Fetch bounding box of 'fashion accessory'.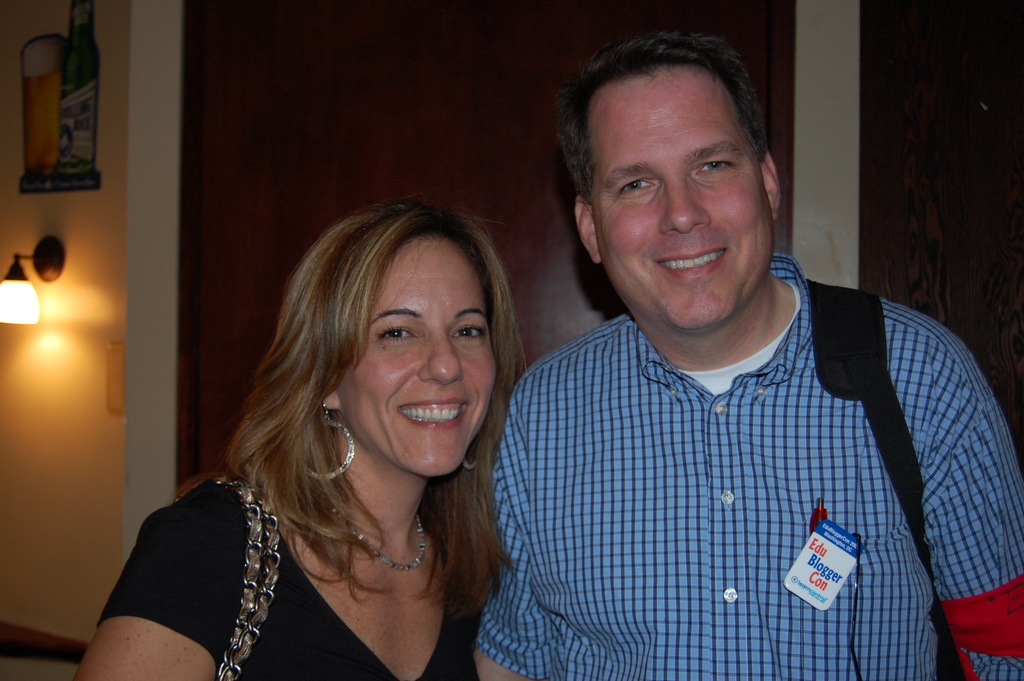
Bbox: [x1=325, y1=503, x2=426, y2=577].
